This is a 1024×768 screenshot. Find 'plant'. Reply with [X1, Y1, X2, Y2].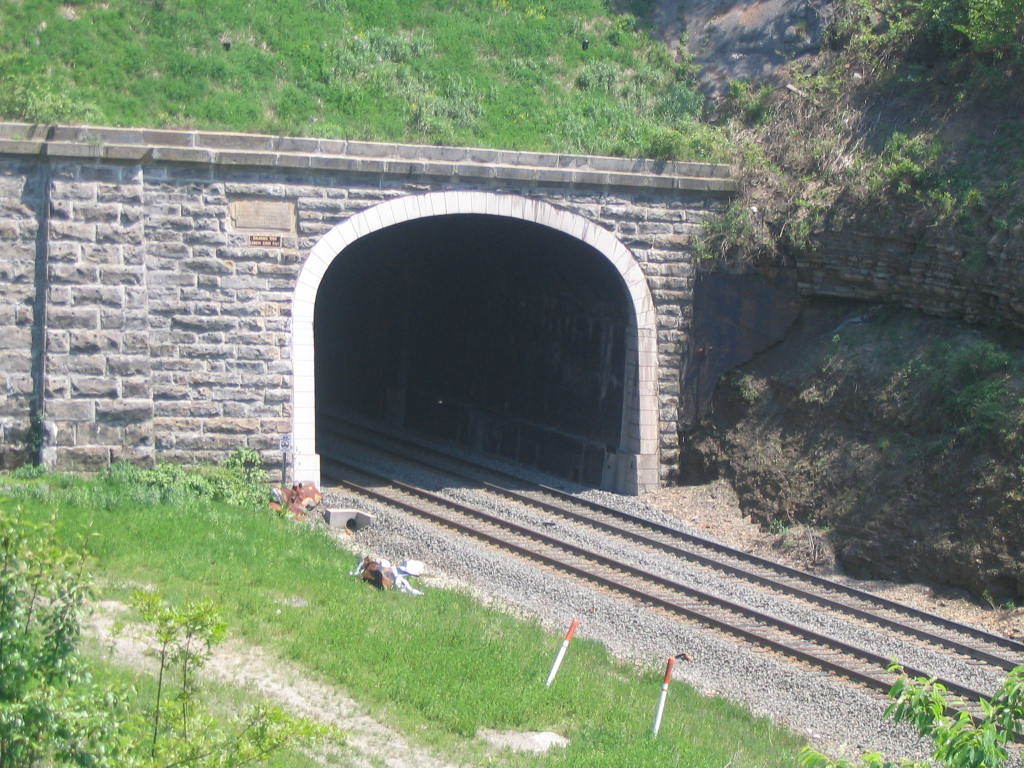
[979, 585, 1018, 617].
